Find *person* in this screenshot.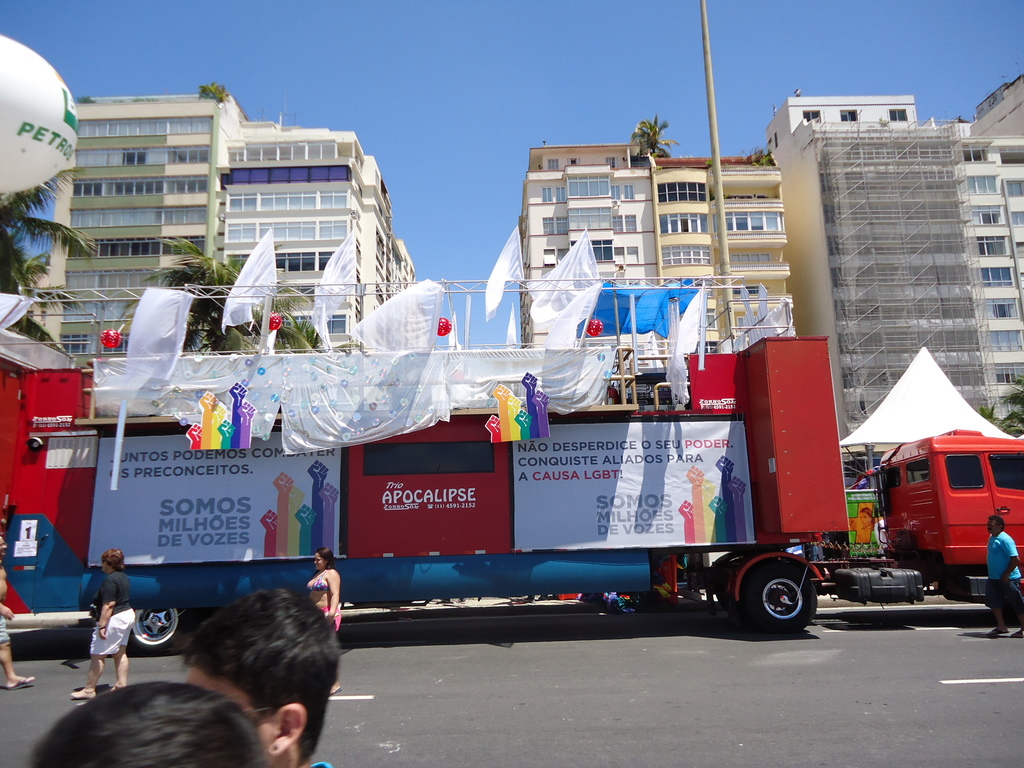
The bounding box for *person* is x1=977, y1=513, x2=1023, y2=643.
